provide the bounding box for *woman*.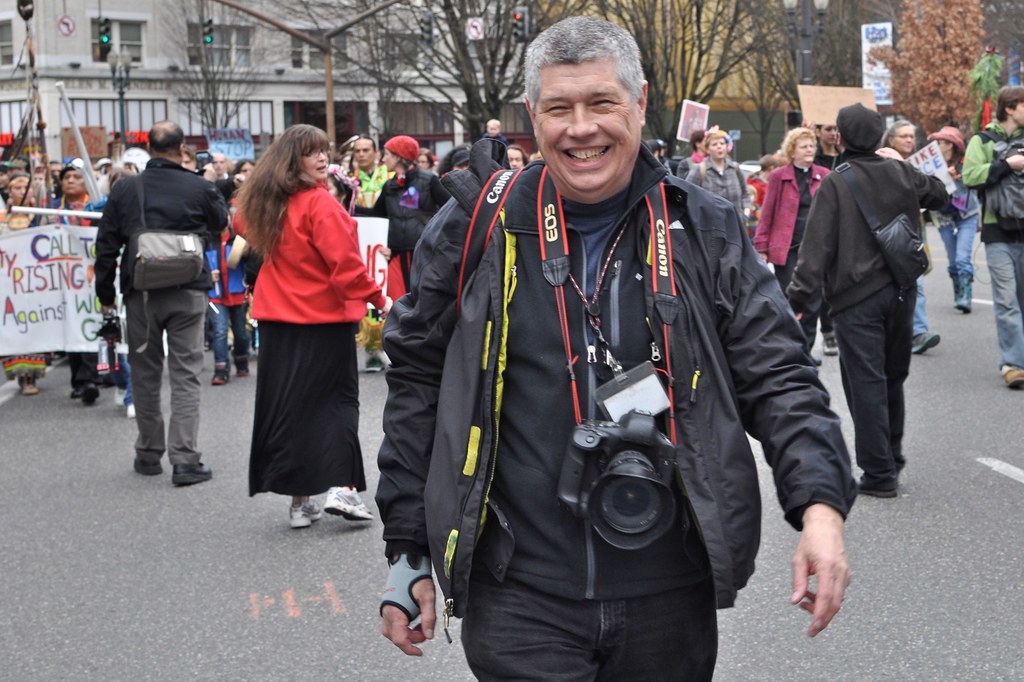
755 125 831 349.
